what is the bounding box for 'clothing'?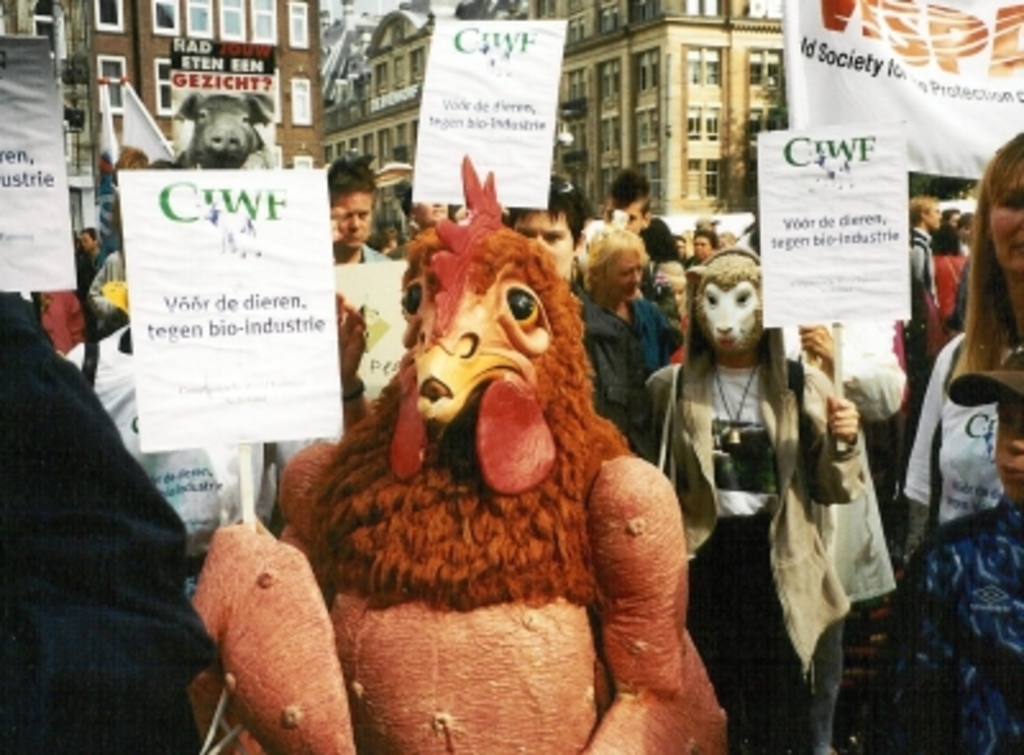
893 333 1011 543.
